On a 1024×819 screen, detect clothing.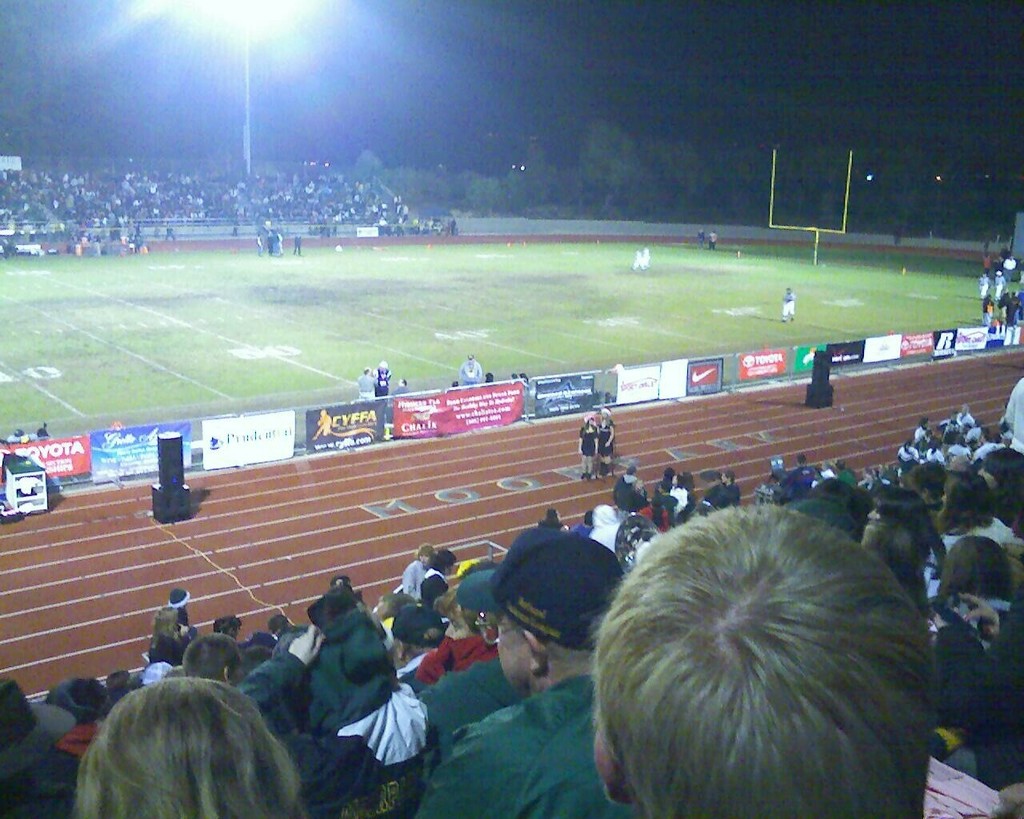
pyautogui.locateOnScreen(976, 278, 990, 292).
